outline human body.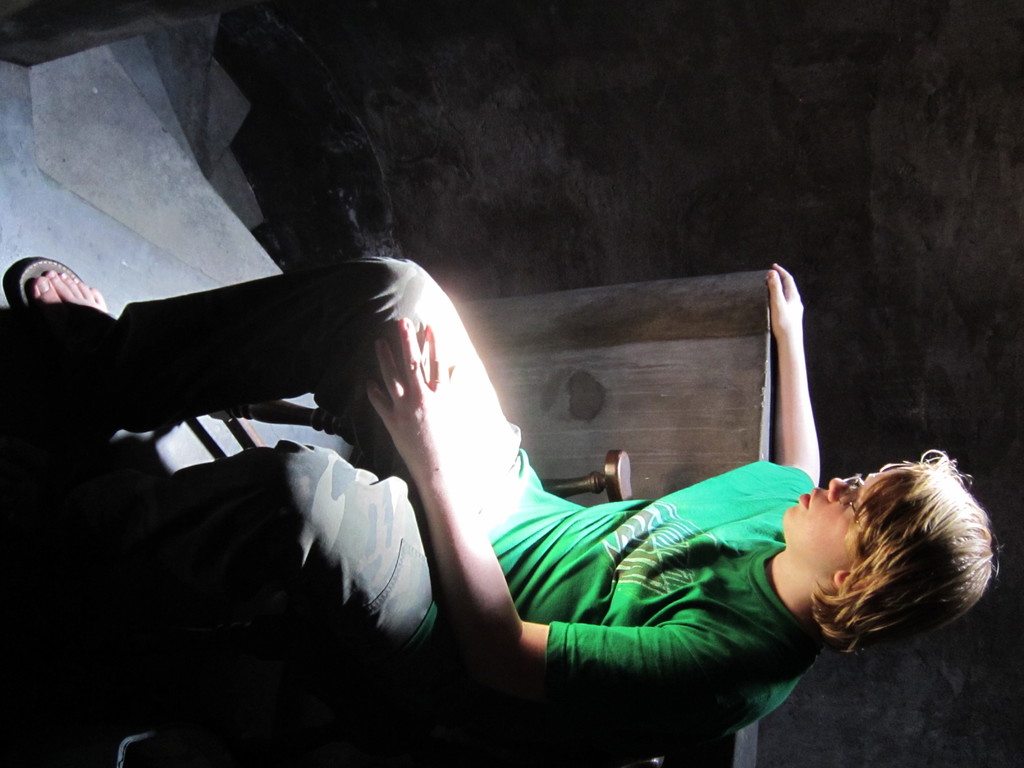
Outline: 10, 264, 1007, 767.
